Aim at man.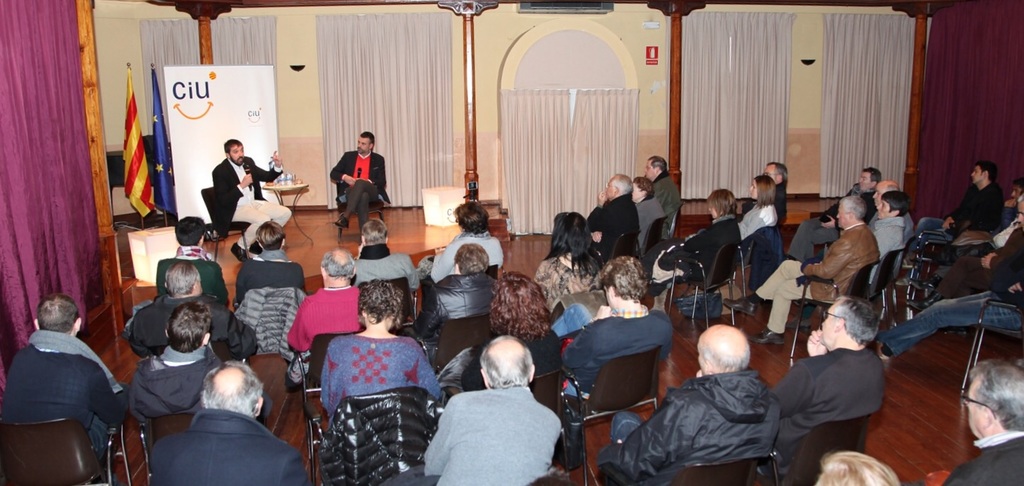
Aimed at {"x1": 733, "y1": 157, "x2": 785, "y2": 219}.
